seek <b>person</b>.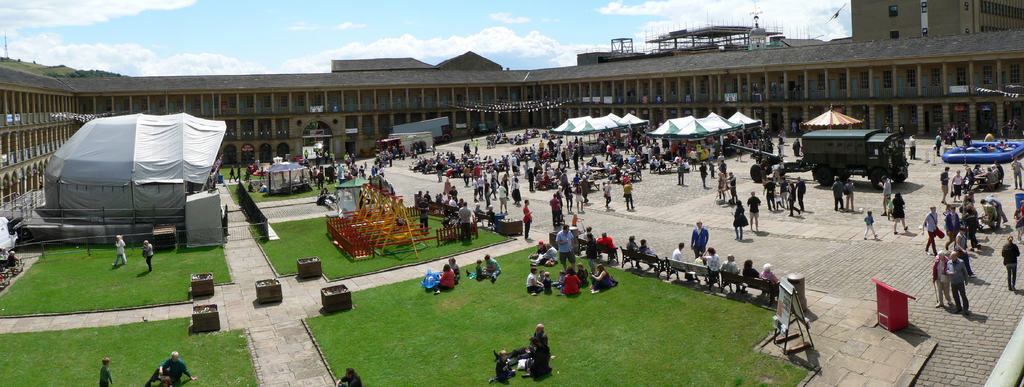
bbox=(923, 207, 942, 257).
